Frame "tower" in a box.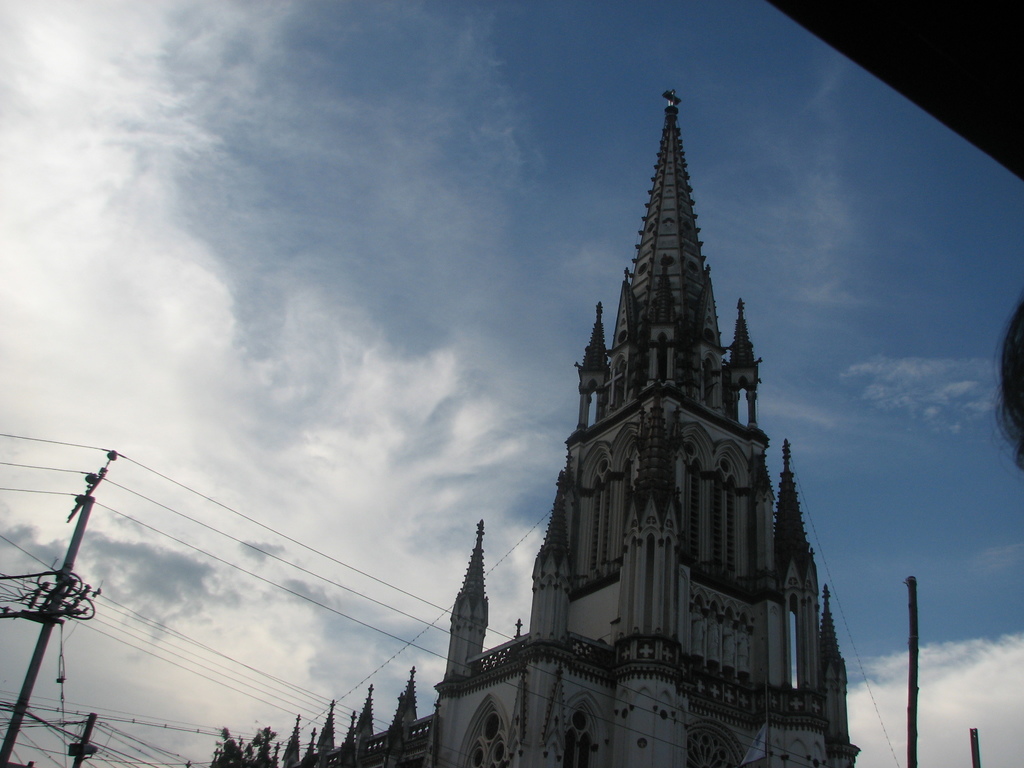
pyautogui.locateOnScreen(364, 47, 928, 710).
